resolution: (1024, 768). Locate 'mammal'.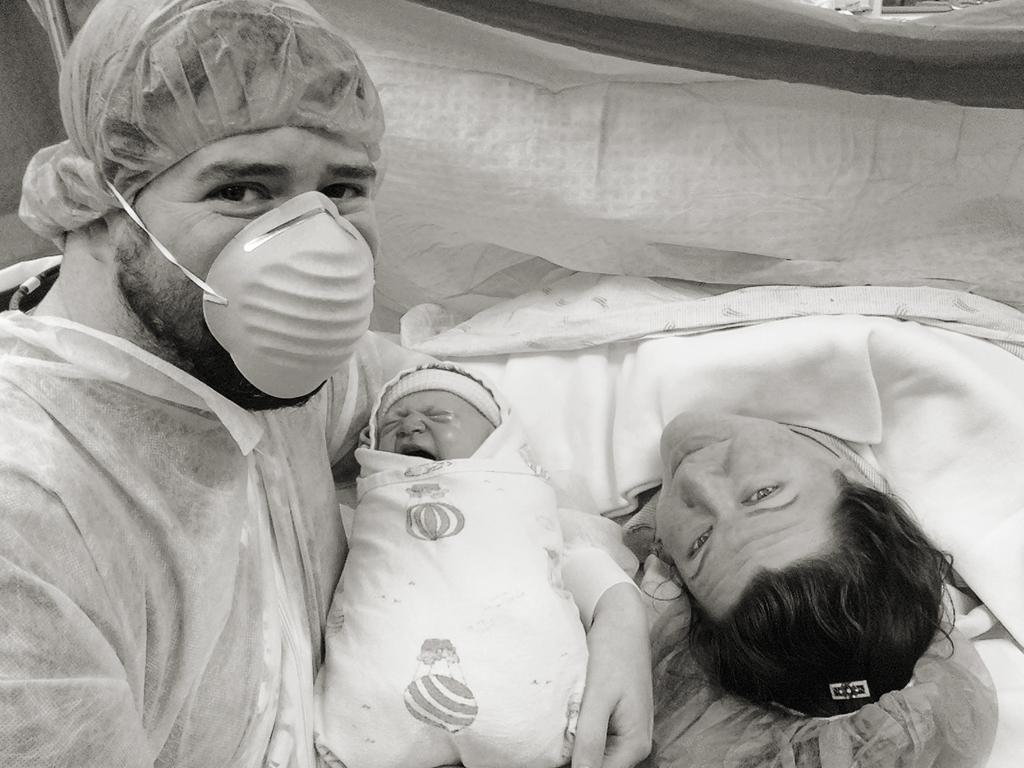
<bbox>0, 0, 647, 767</bbox>.
